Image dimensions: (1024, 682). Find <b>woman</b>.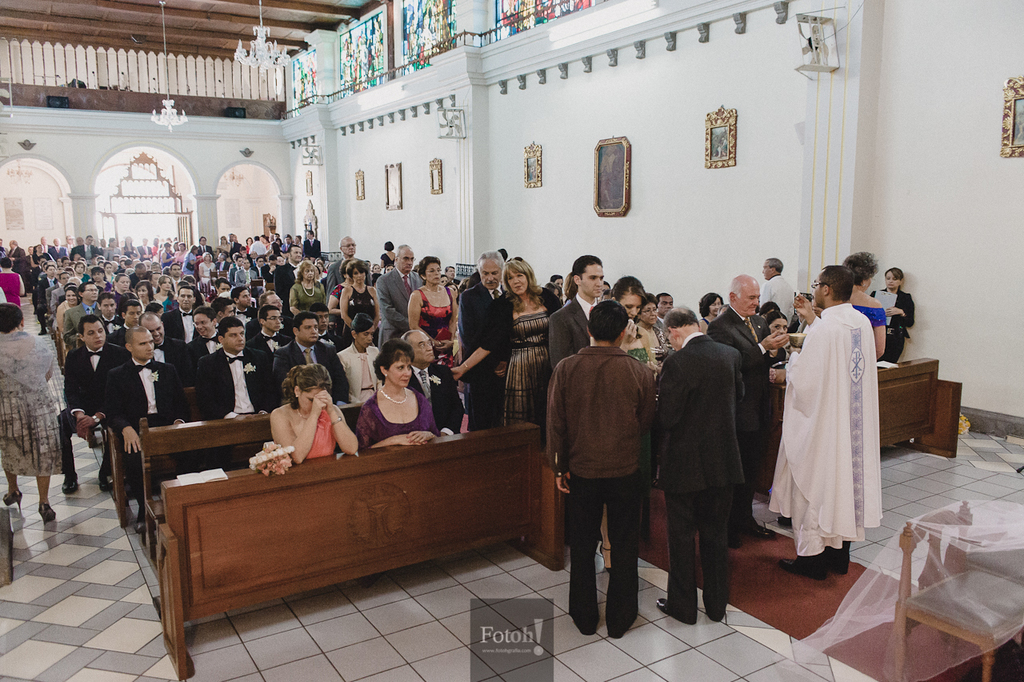
[0,254,25,329].
